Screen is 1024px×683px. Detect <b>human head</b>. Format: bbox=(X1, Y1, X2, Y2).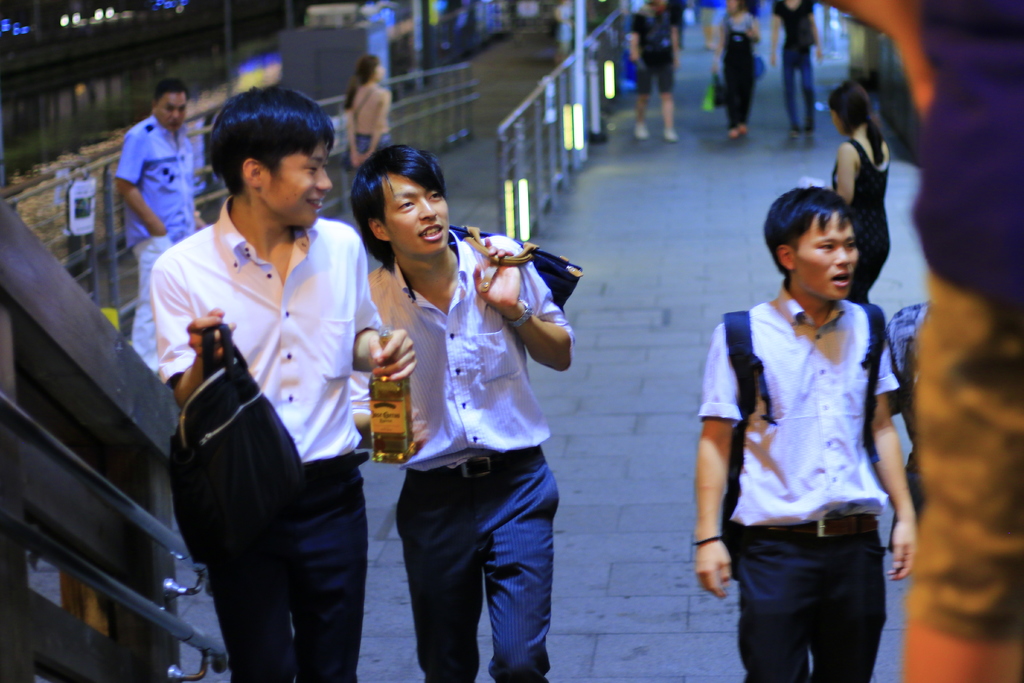
bbox=(152, 76, 189, 133).
